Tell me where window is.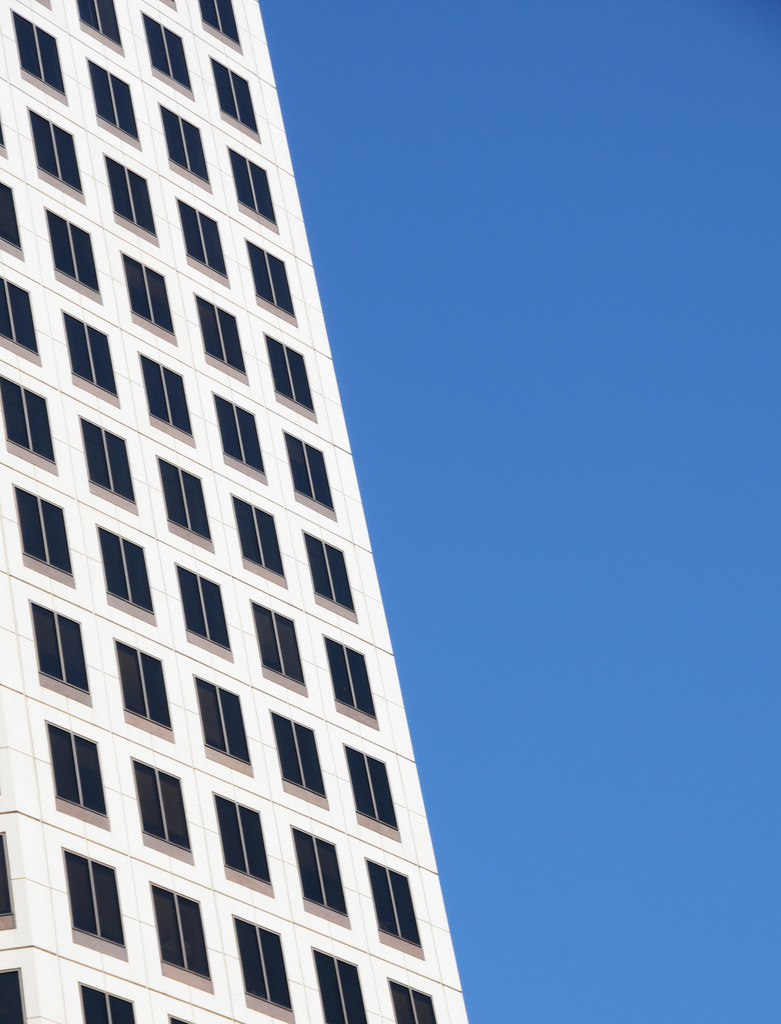
window is at <region>344, 749, 400, 840</region>.
